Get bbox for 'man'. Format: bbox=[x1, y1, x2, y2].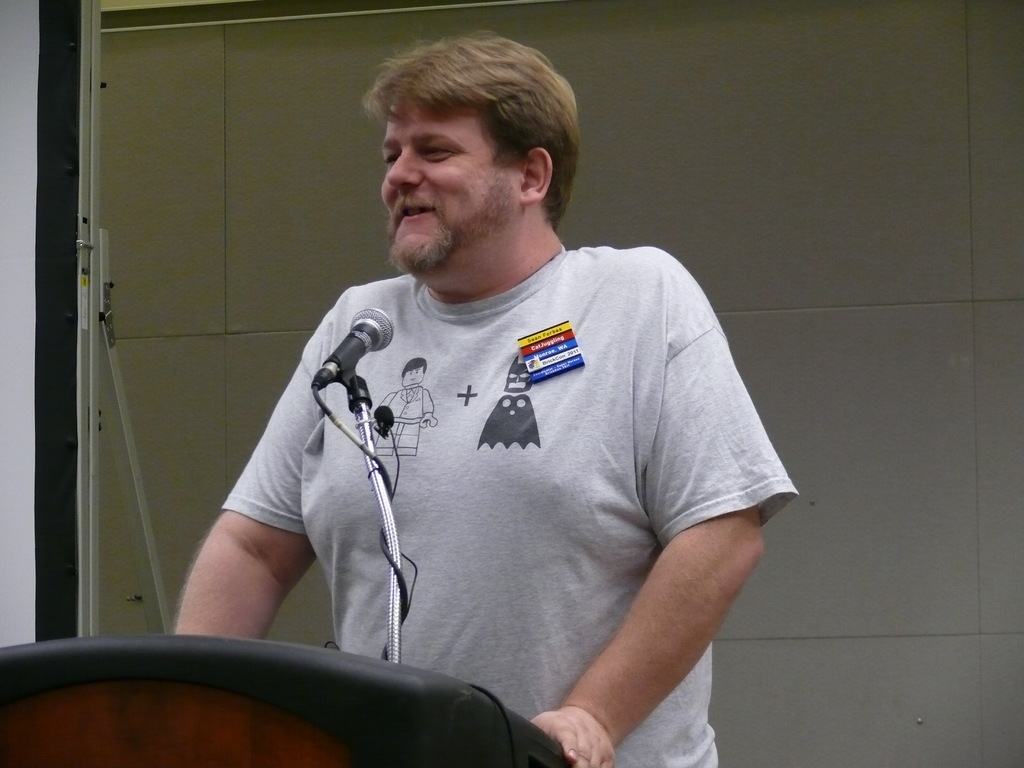
bbox=[196, 21, 773, 752].
